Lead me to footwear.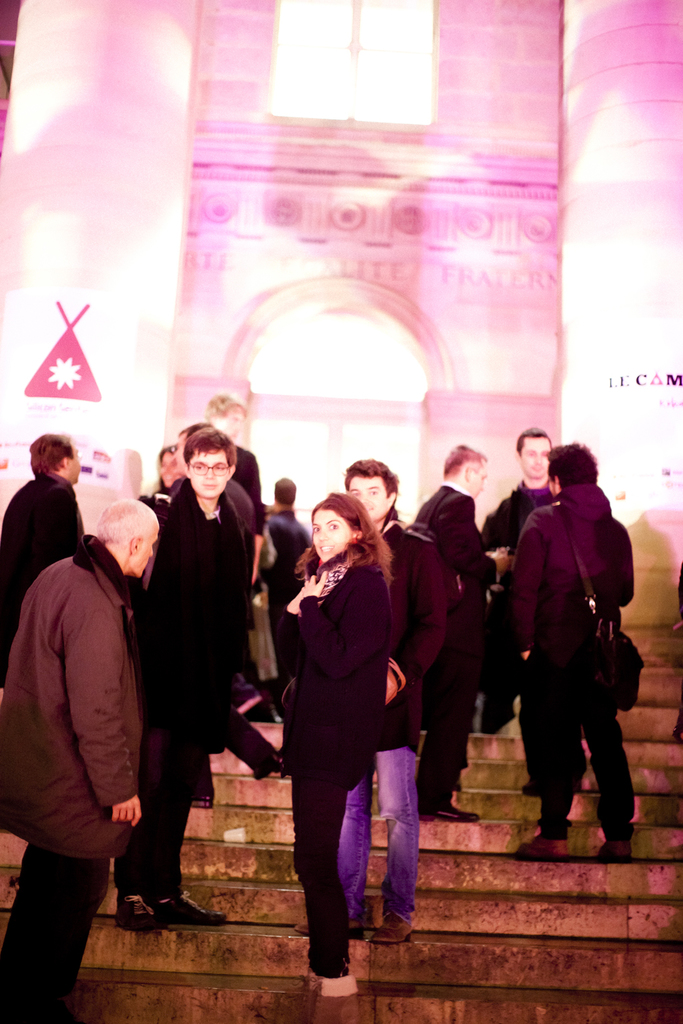
Lead to 370:917:412:944.
